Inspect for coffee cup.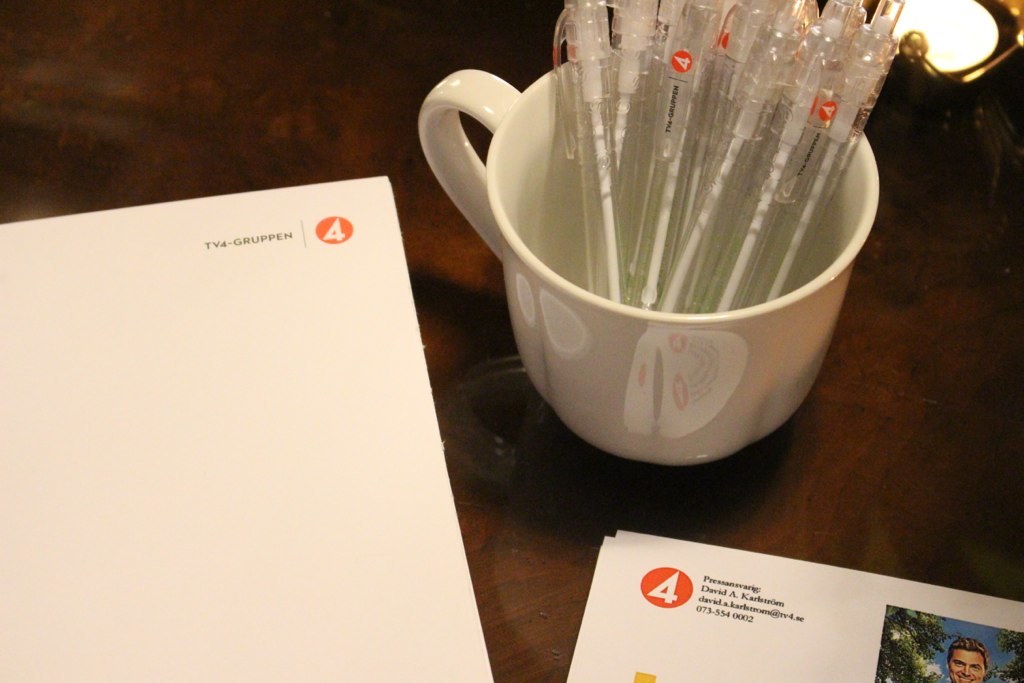
Inspection: {"left": 418, "top": 60, "right": 880, "bottom": 467}.
